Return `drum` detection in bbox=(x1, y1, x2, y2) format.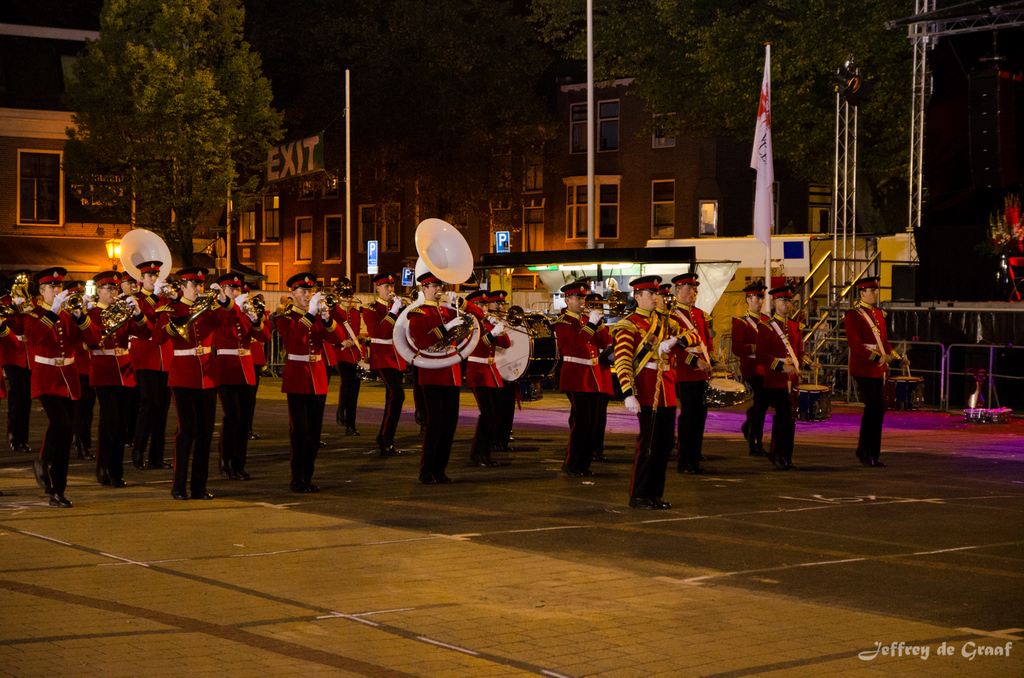
bbox=(796, 386, 830, 422).
